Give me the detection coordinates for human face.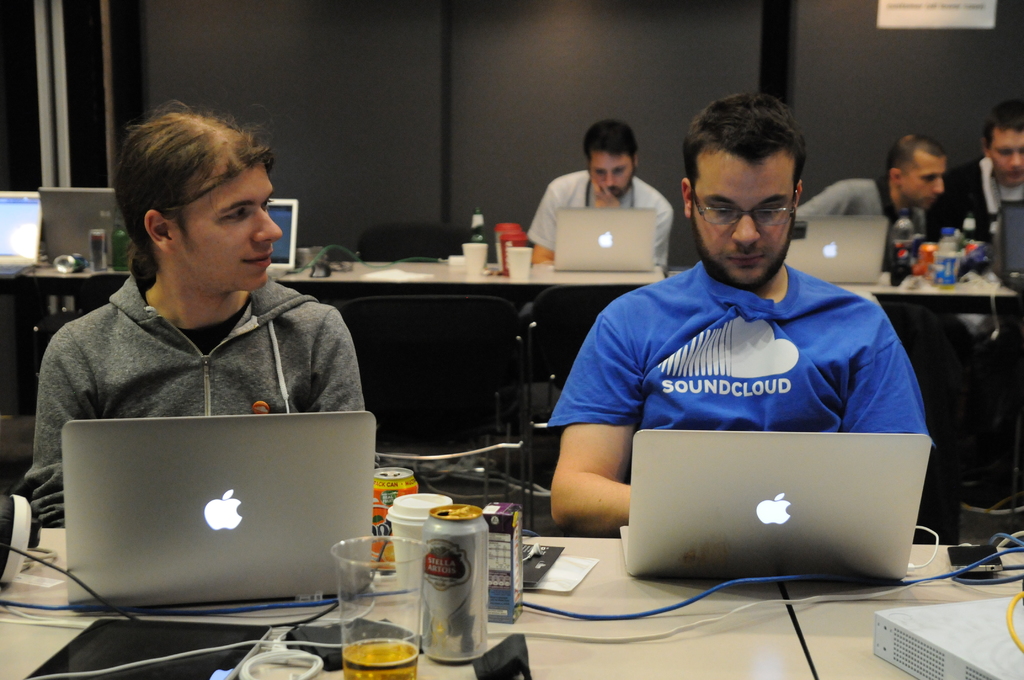
587:154:634:195.
